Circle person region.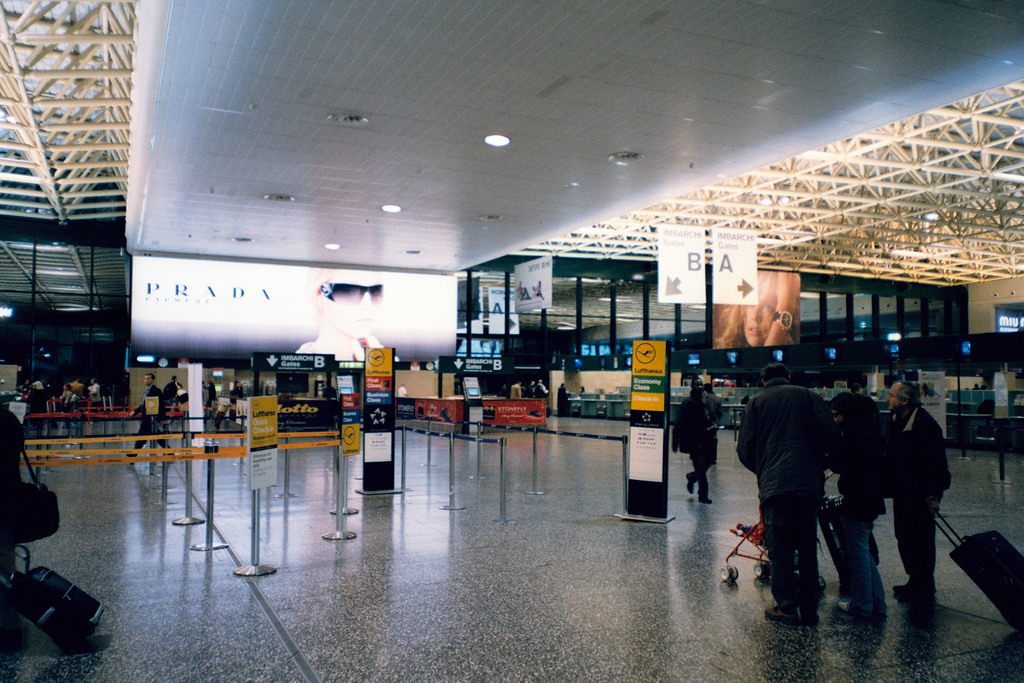
Region: (513, 276, 531, 299).
